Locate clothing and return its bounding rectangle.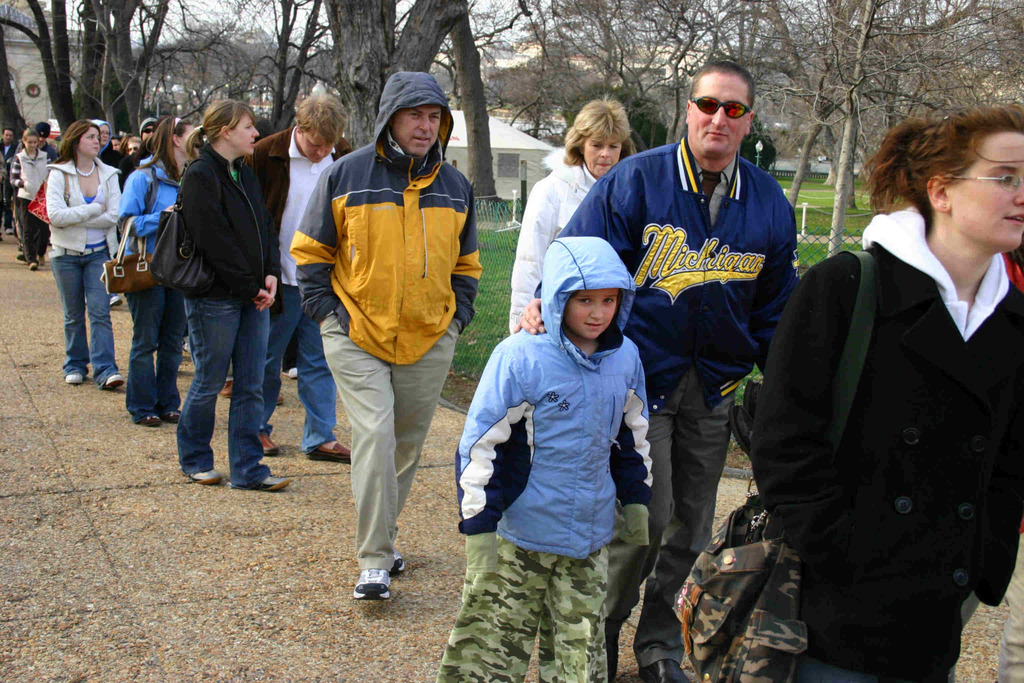
431/235/656/682.
